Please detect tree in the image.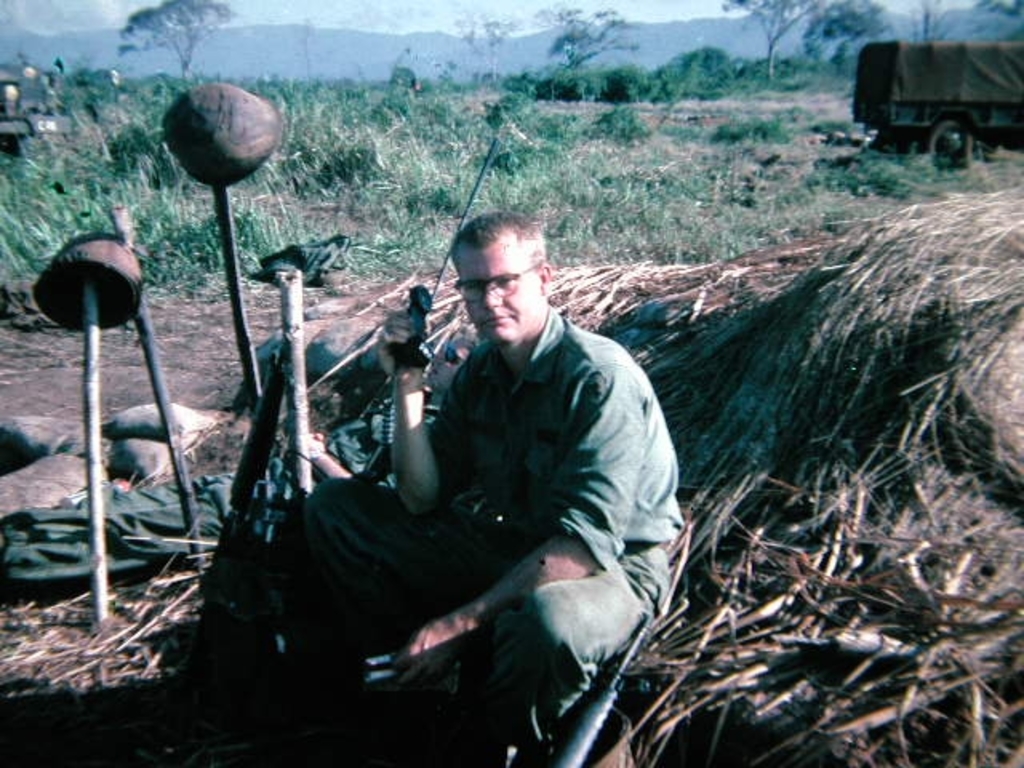
709/0/829/78.
